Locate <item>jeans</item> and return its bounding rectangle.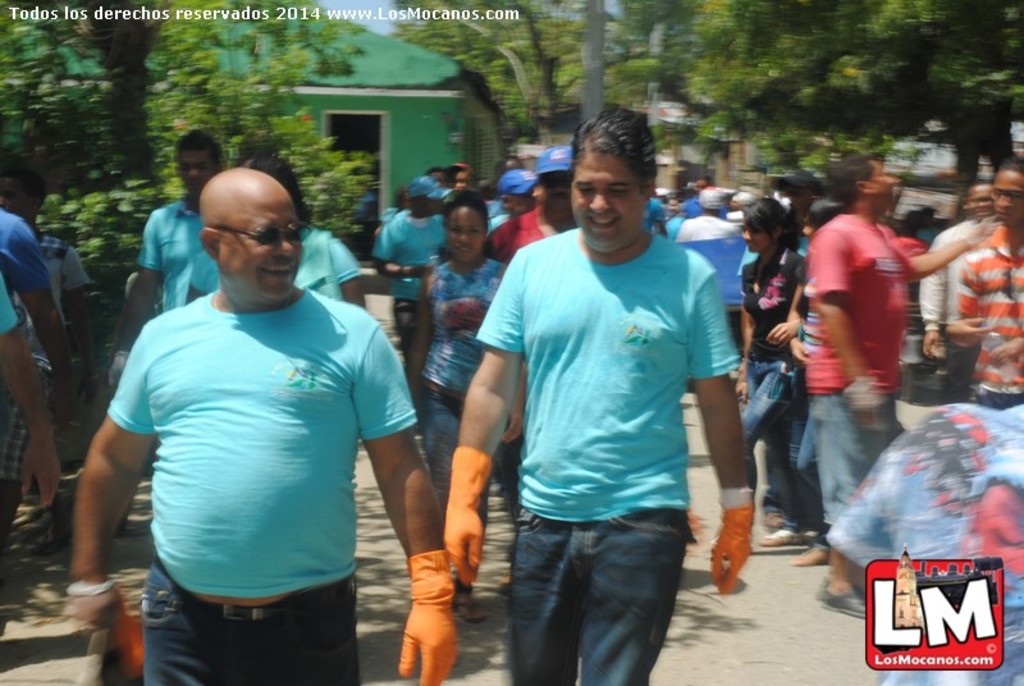
<box>799,392,887,531</box>.
